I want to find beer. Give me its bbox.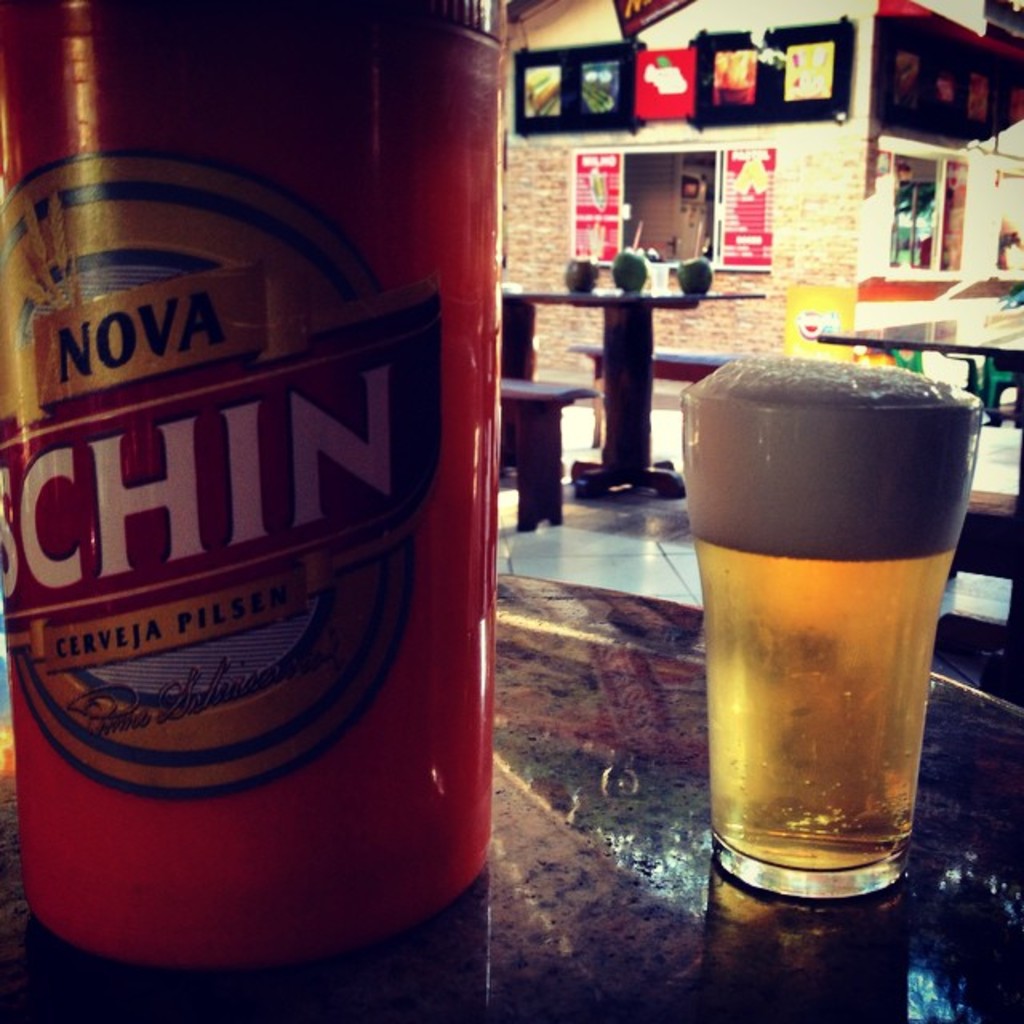
rect(0, 0, 512, 1022).
